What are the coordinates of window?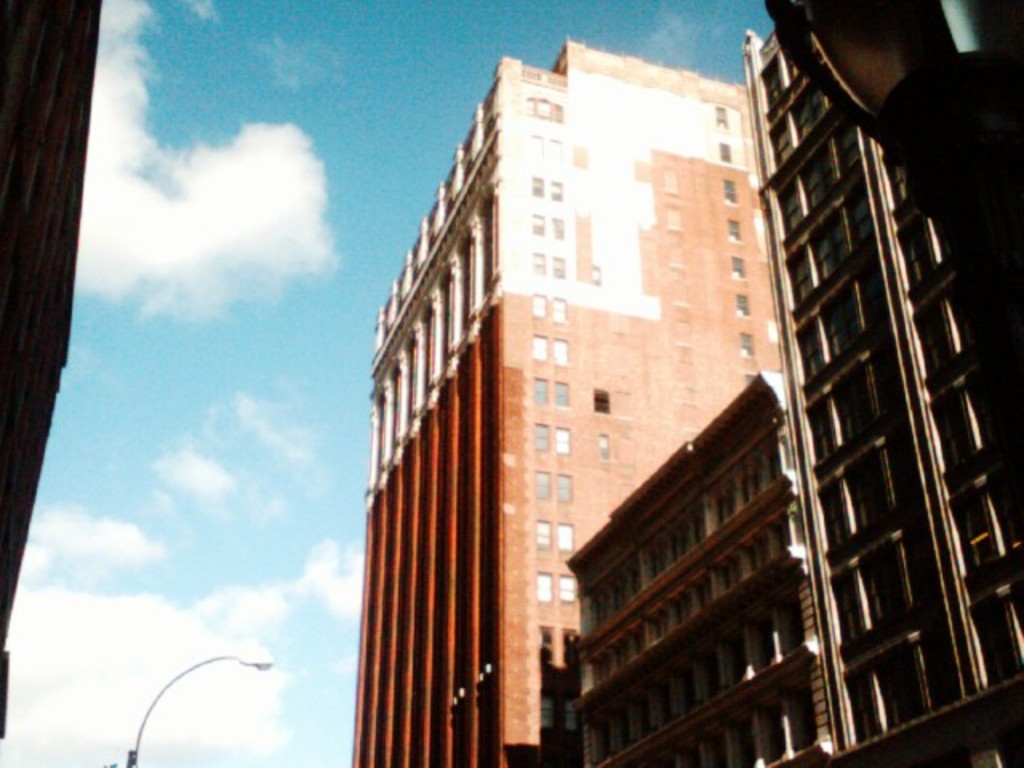
{"left": 597, "top": 570, "right": 635, "bottom": 616}.
